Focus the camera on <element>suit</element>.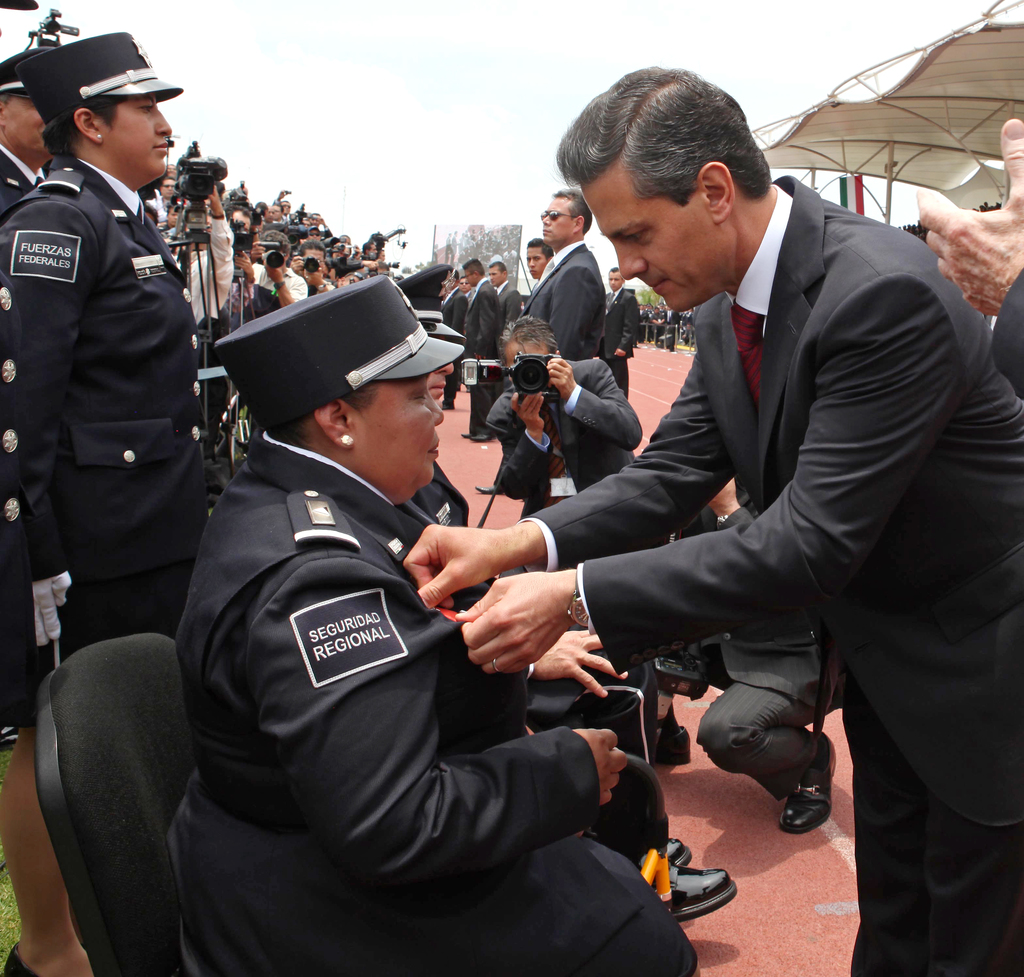
Focus region: box=[0, 146, 35, 214].
